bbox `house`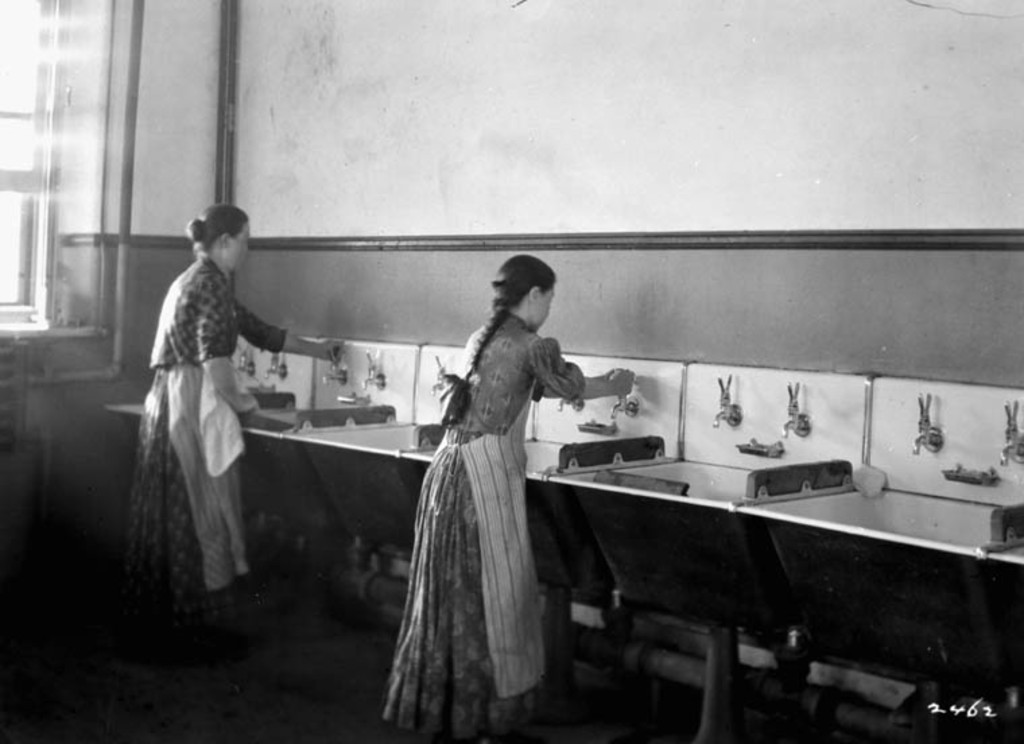
detection(0, 0, 1023, 743)
